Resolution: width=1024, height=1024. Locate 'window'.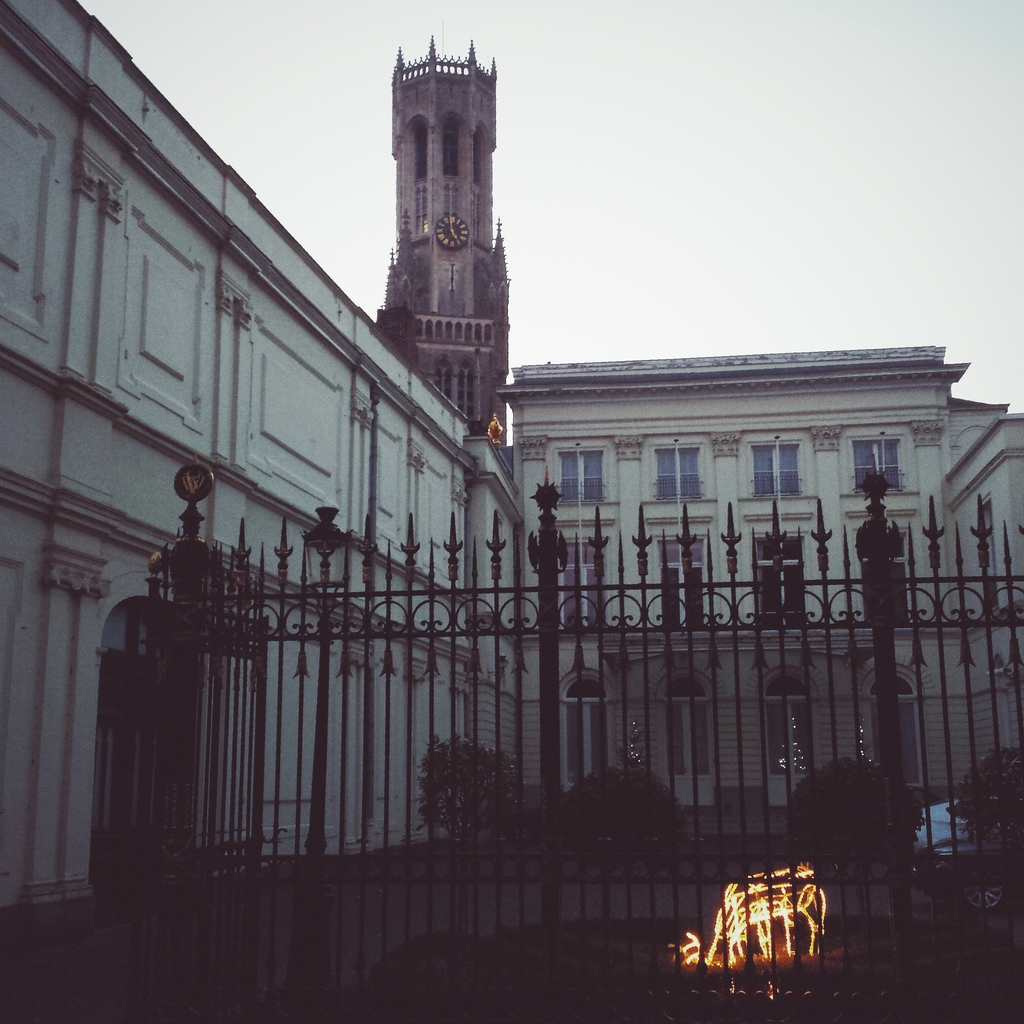
pyautogui.locateOnScreen(550, 539, 613, 637).
